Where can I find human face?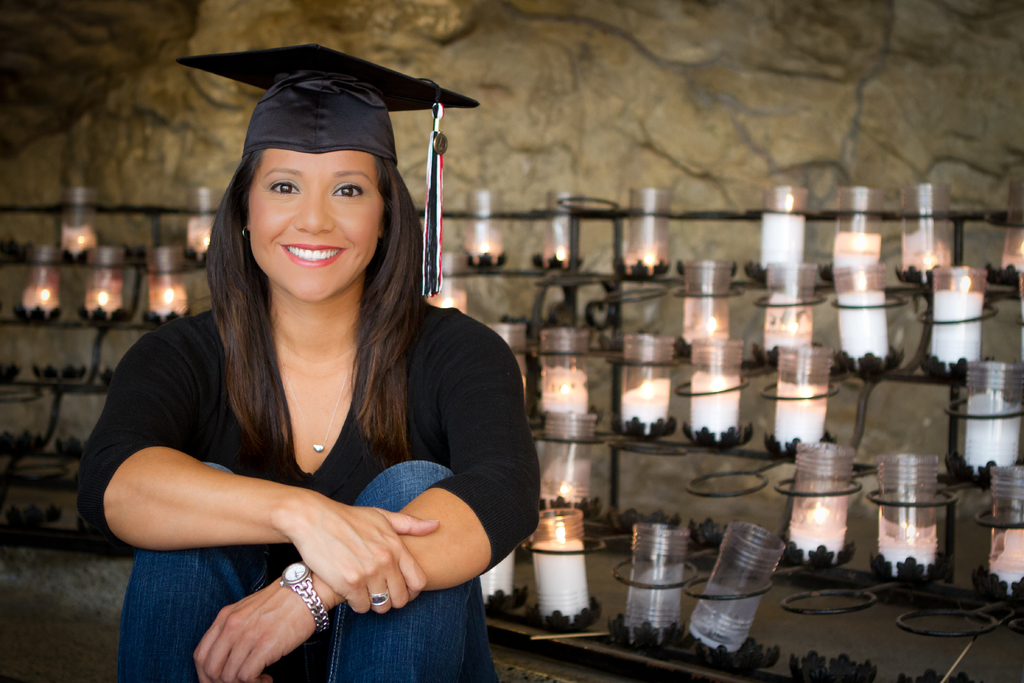
You can find it at box=[245, 151, 380, 302].
